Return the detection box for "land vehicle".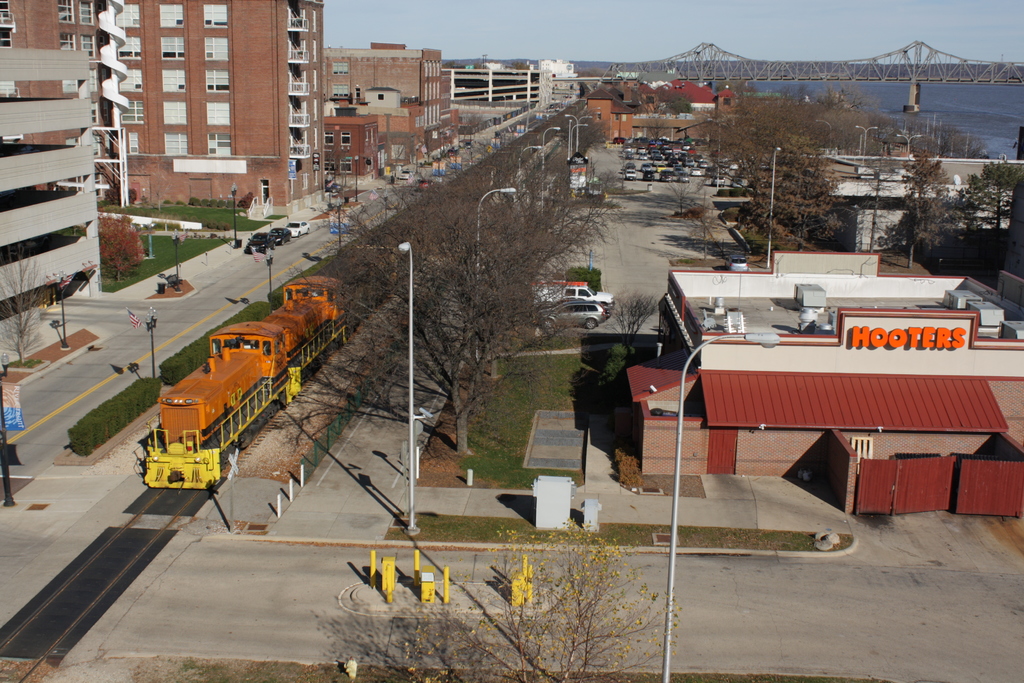
244/229/277/255.
